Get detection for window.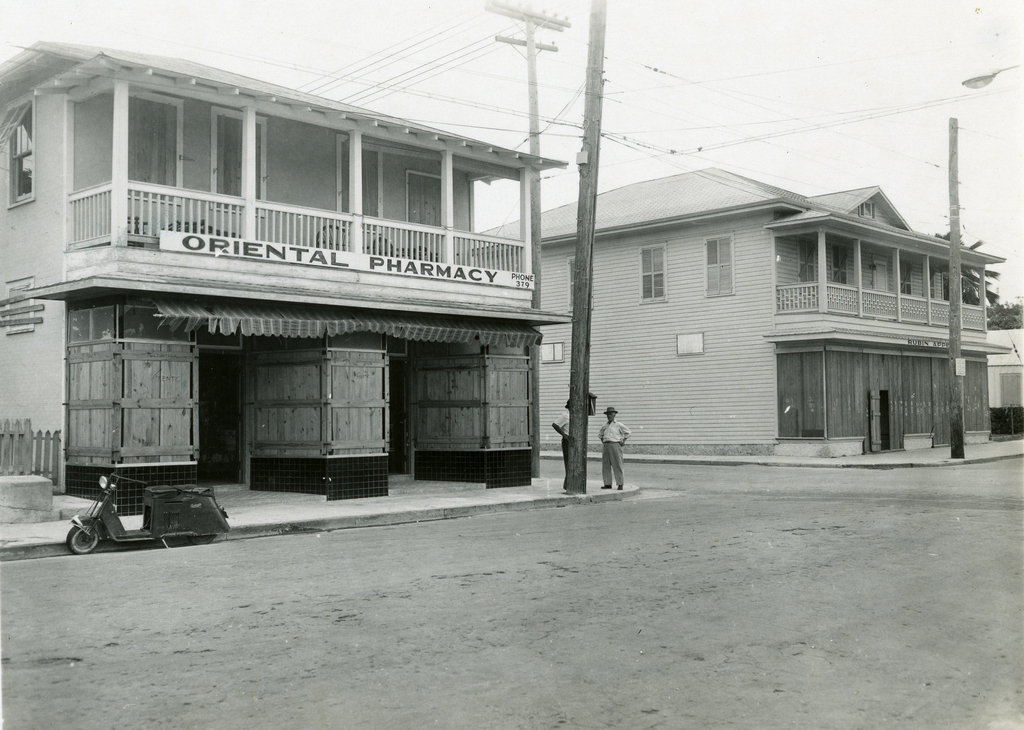
Detection: Rect(408, 177, 442, 236).
